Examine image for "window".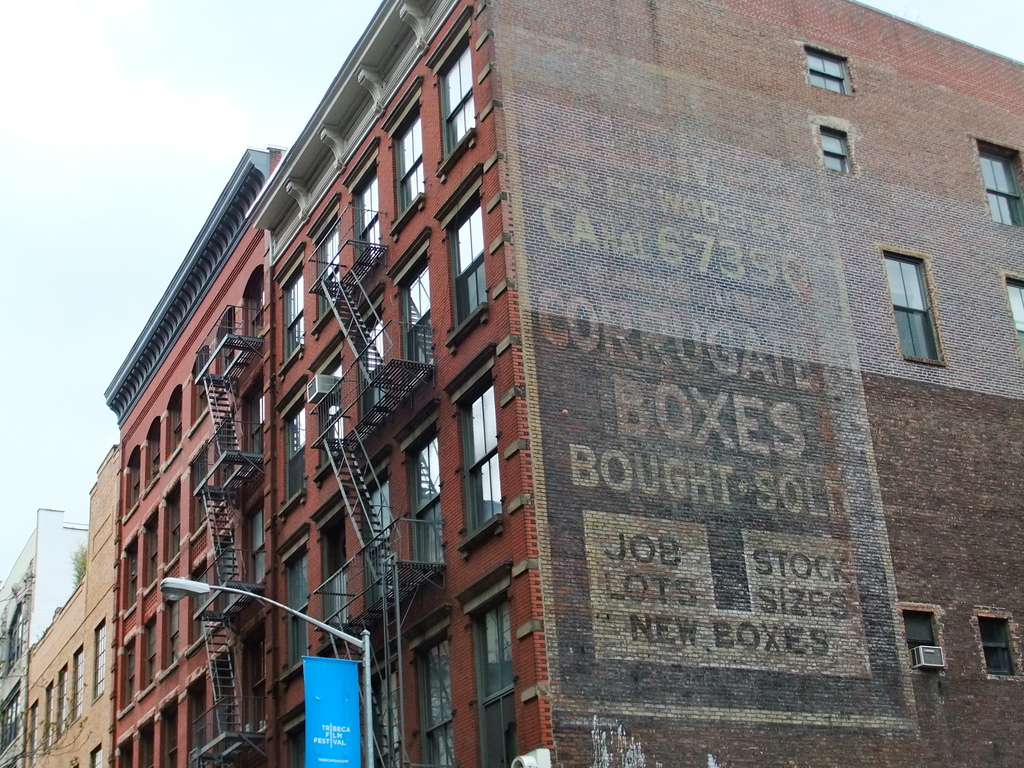
Examination result: x1=369 y1=644 x2=400 y2=766.
